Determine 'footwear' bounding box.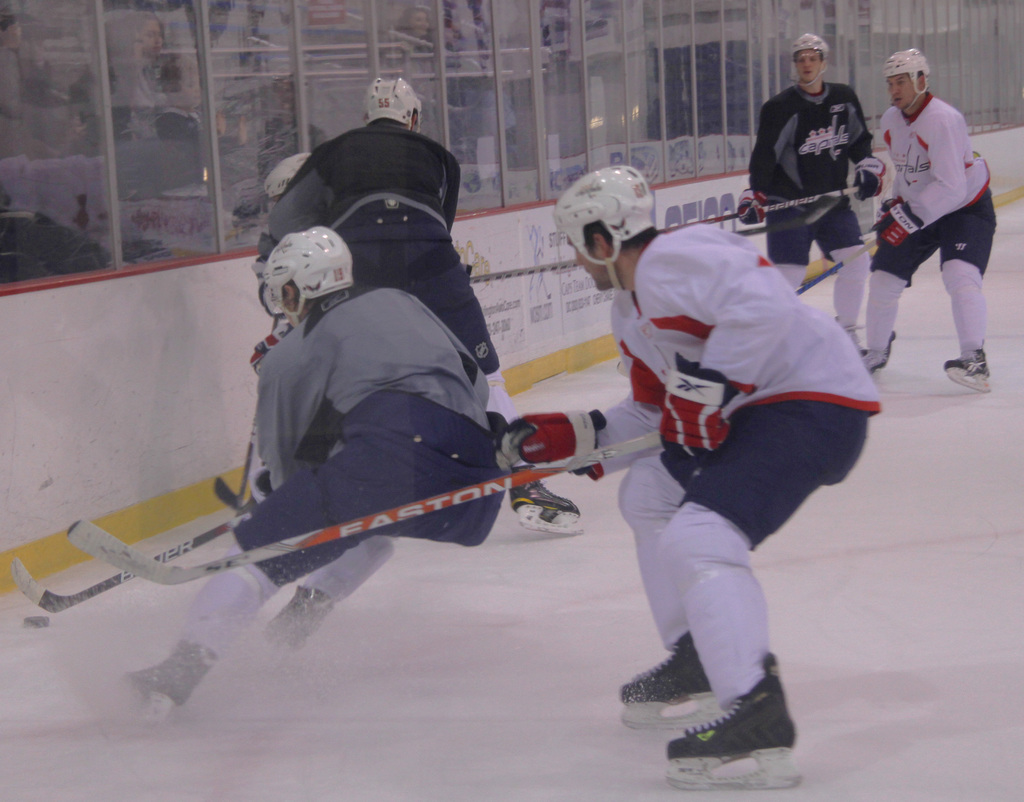
Determined: box=[630, 652, 797, 775].
